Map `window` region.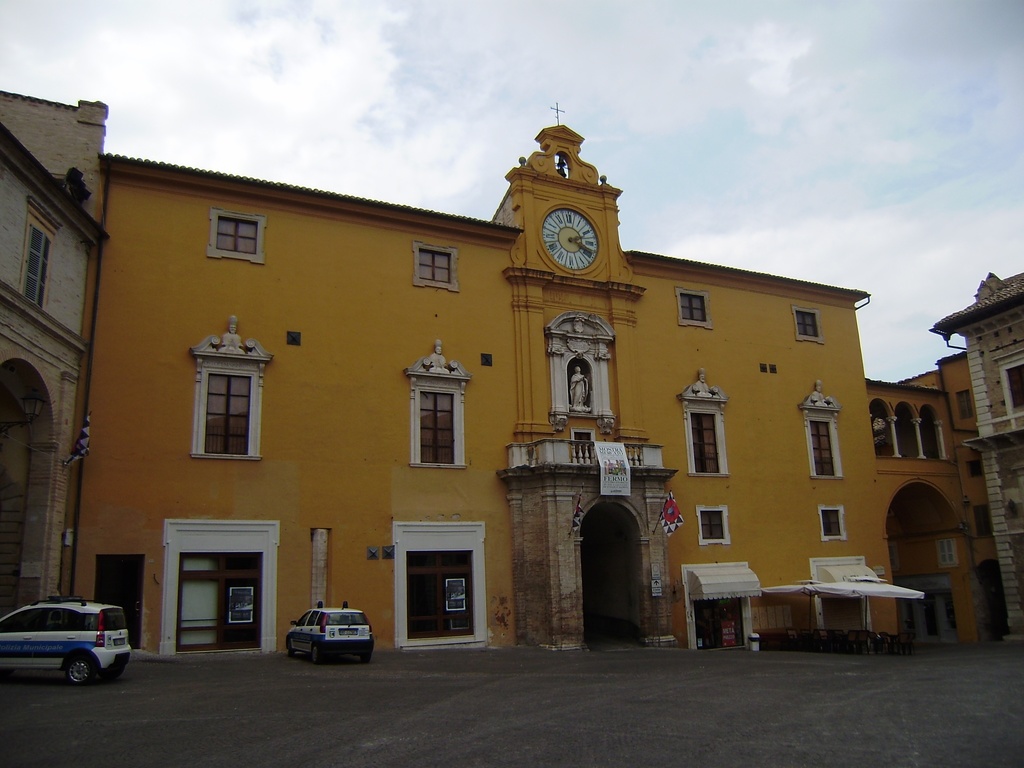
Mapped to <region>692, 411, 719, 474</region>.
